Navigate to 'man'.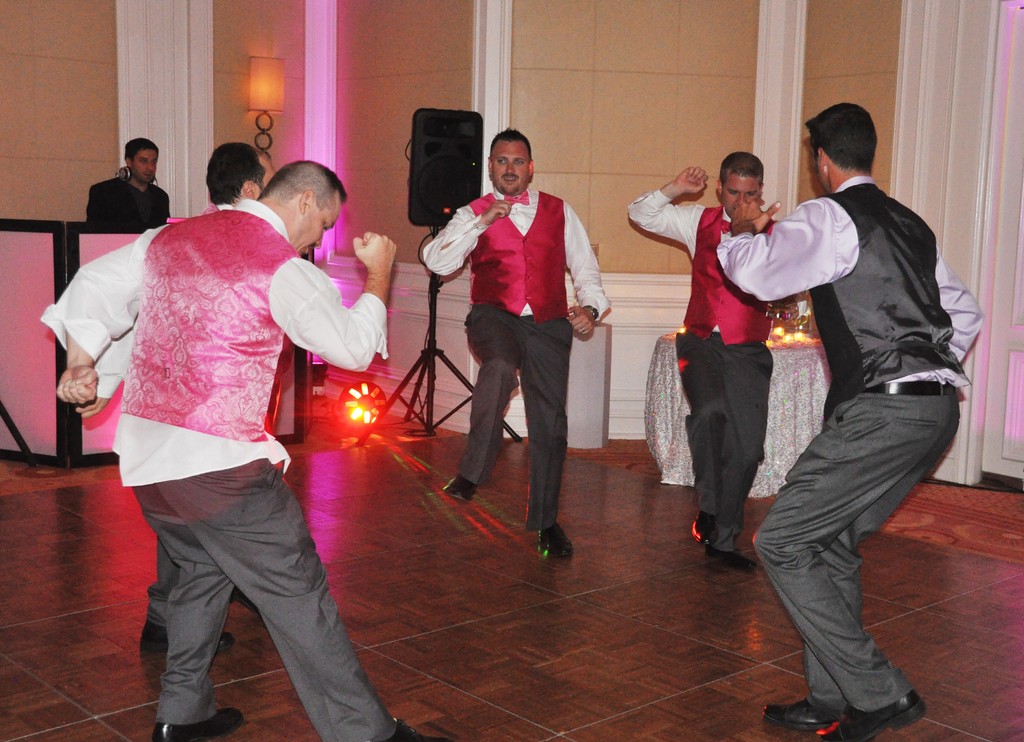
Navigation target: <bbox>424, 129, 602, 550</bbox>.
